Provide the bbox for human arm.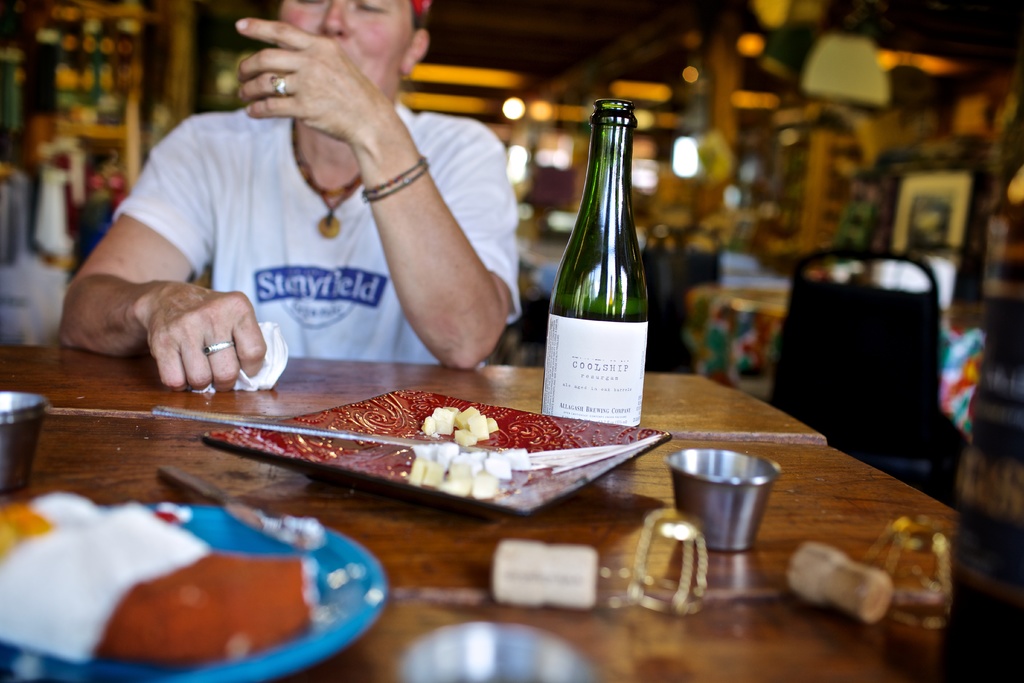
bbox=(56, 119, 260, 392).
